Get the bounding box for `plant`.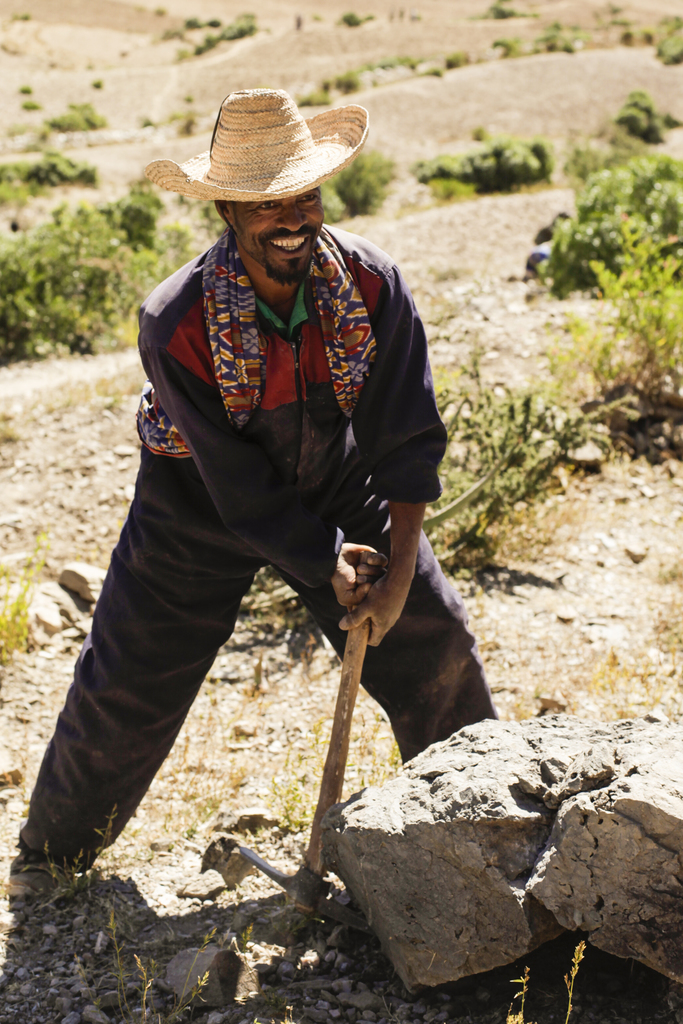
(0,174,210,378).
